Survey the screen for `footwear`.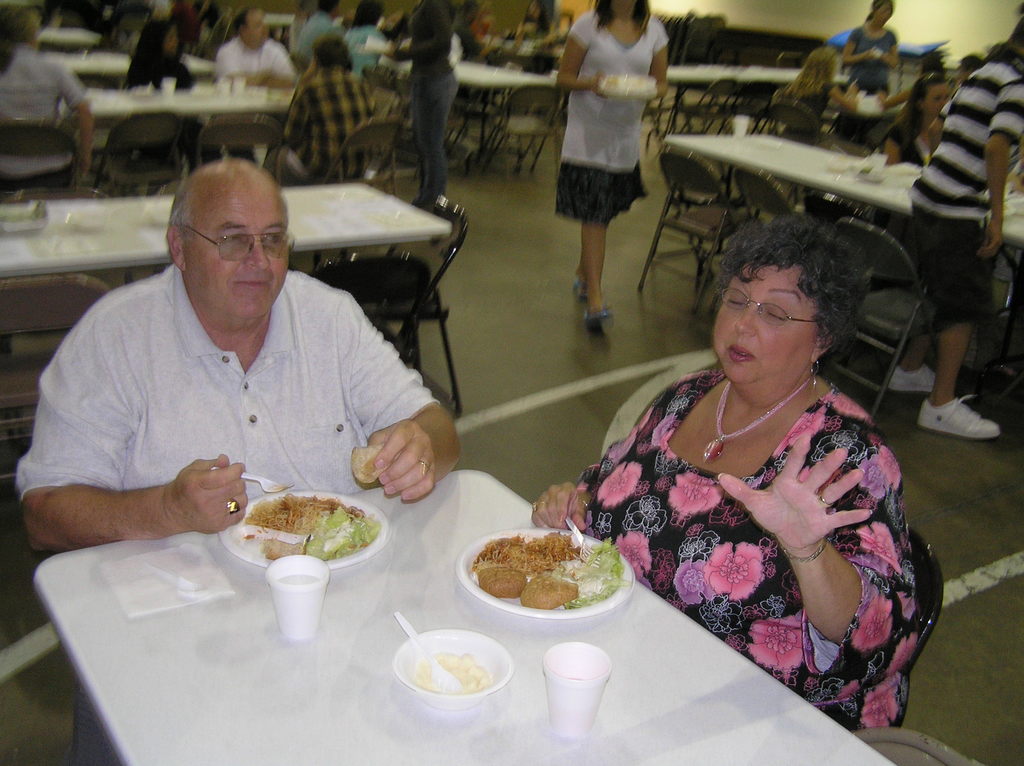
Survey found: bbox(584, 309, 617, 328).
